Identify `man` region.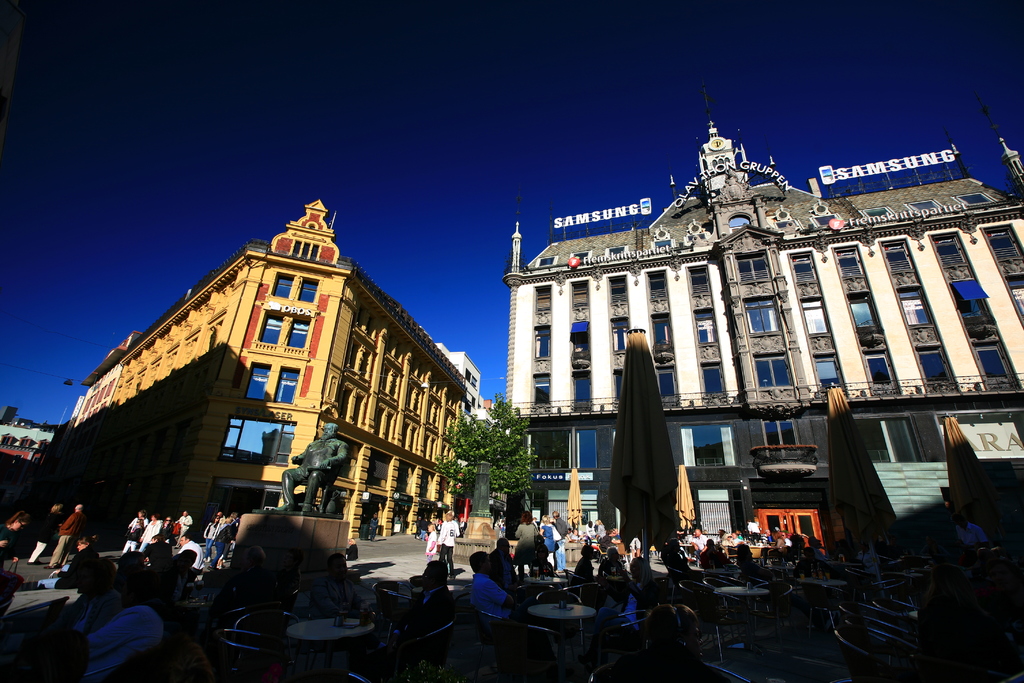
Region: box=[470, 551, 529, 622].
